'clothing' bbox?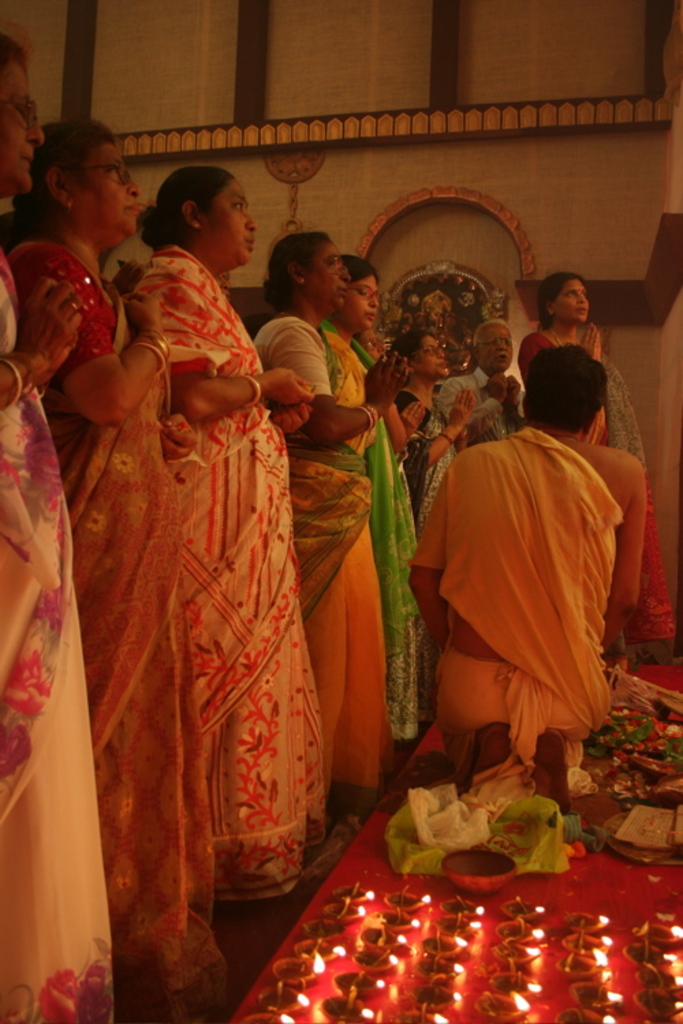
(525,315,680,679)
